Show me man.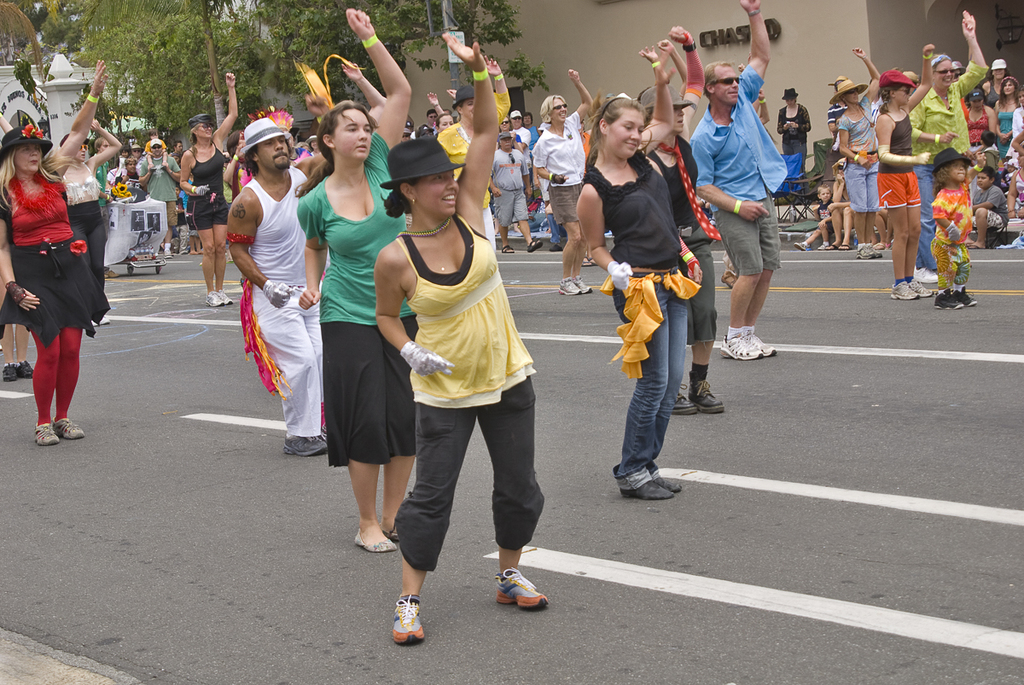
man is here: BBox(426, 90, 441, 125).
